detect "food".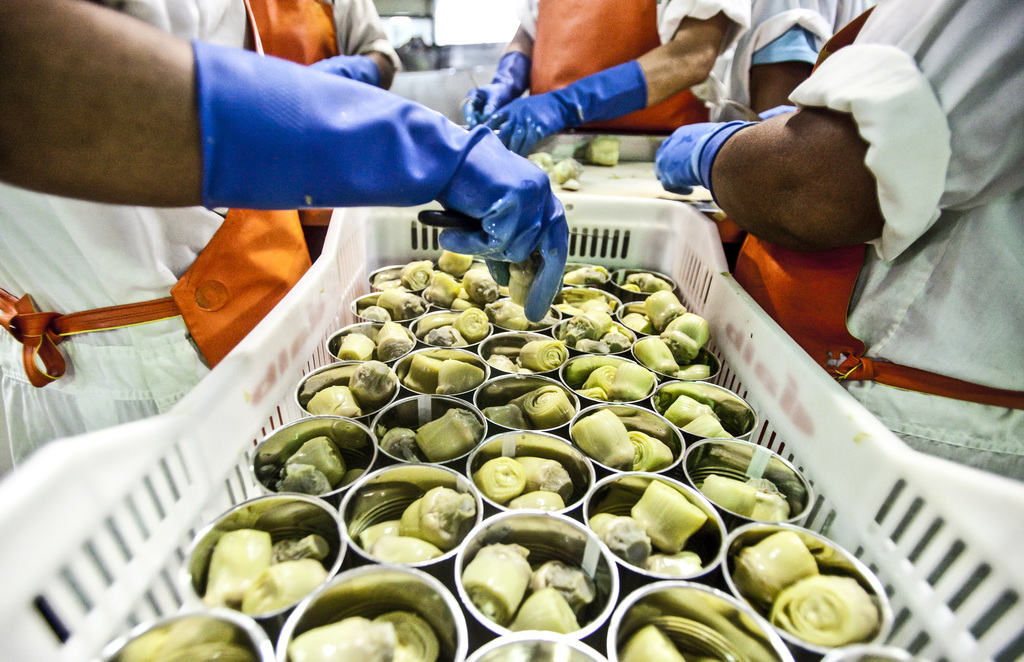
Detected at select_region(517, 366, 534, 377).
